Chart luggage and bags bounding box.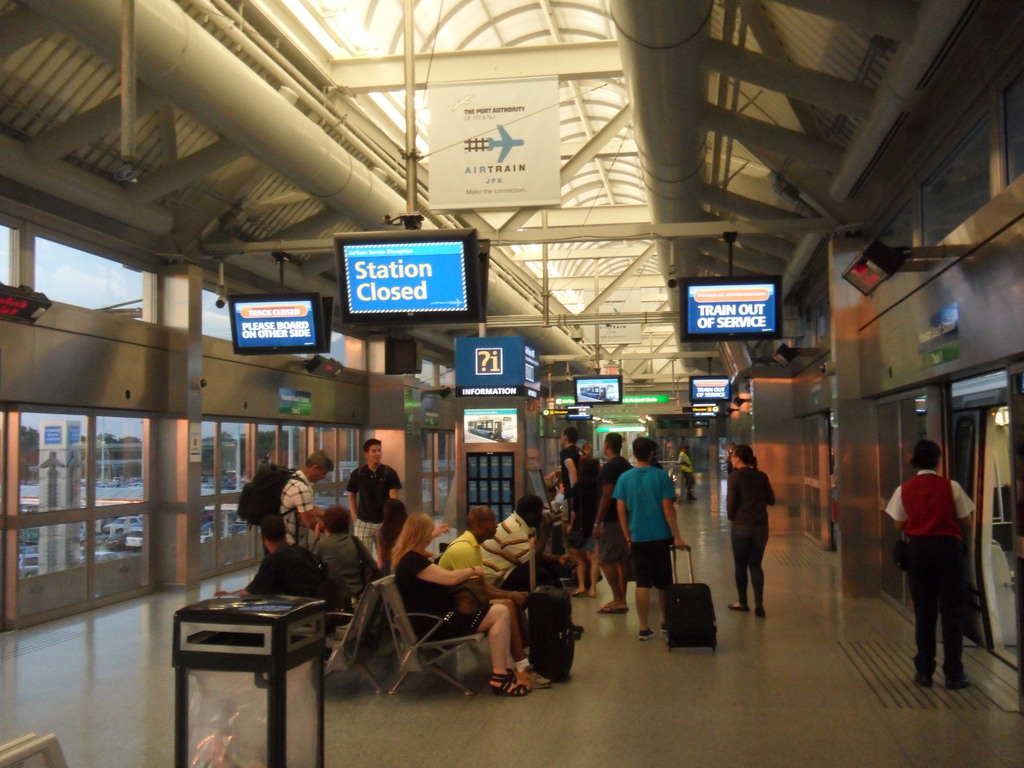
Charted: <bbox>661, 543, 721, 649</bbox>.
